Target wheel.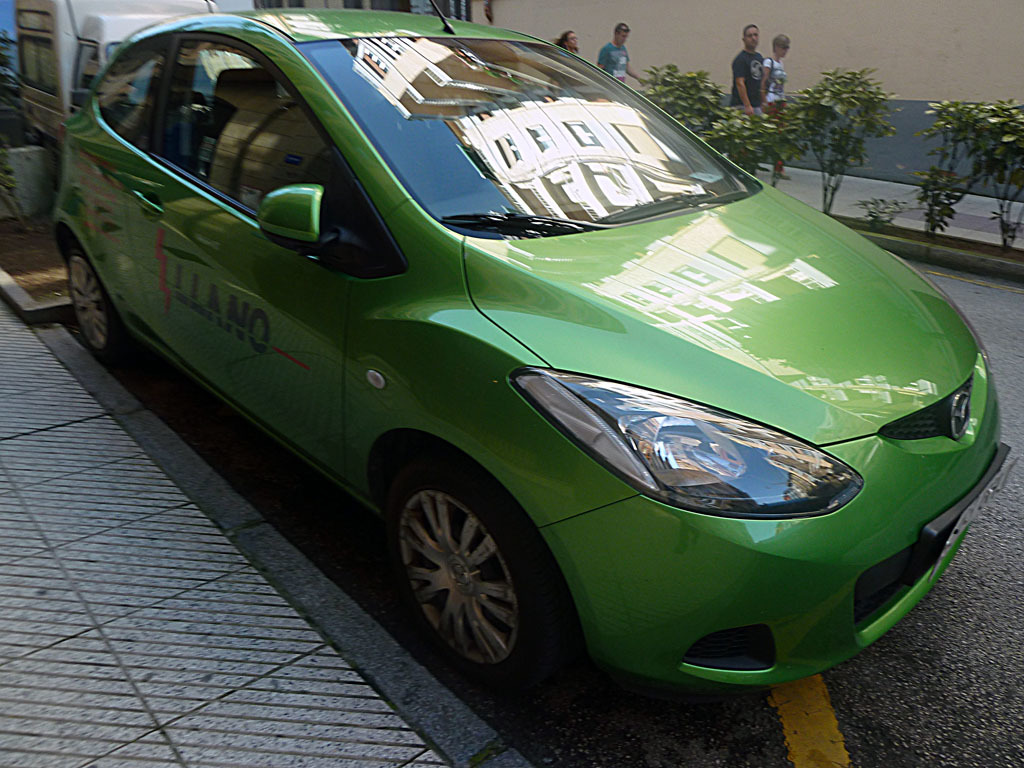
Target region: x1=67, y1=237, x2=136, y2=360.
